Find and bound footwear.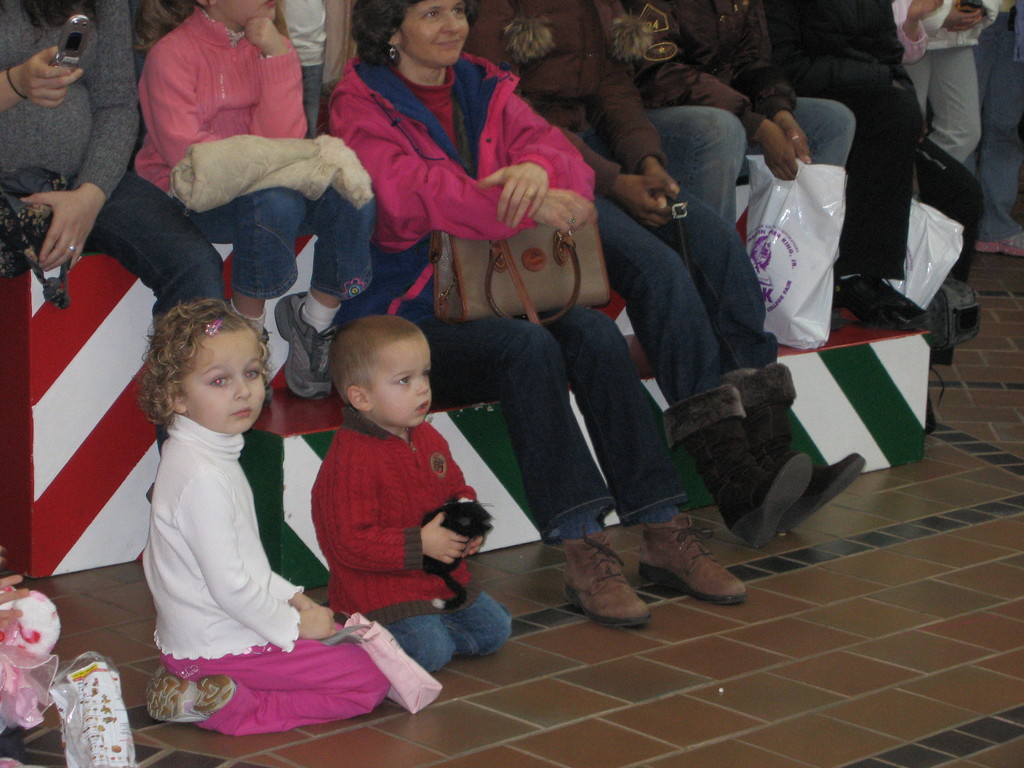
Bound: box=[637, 511, 746, 603].
